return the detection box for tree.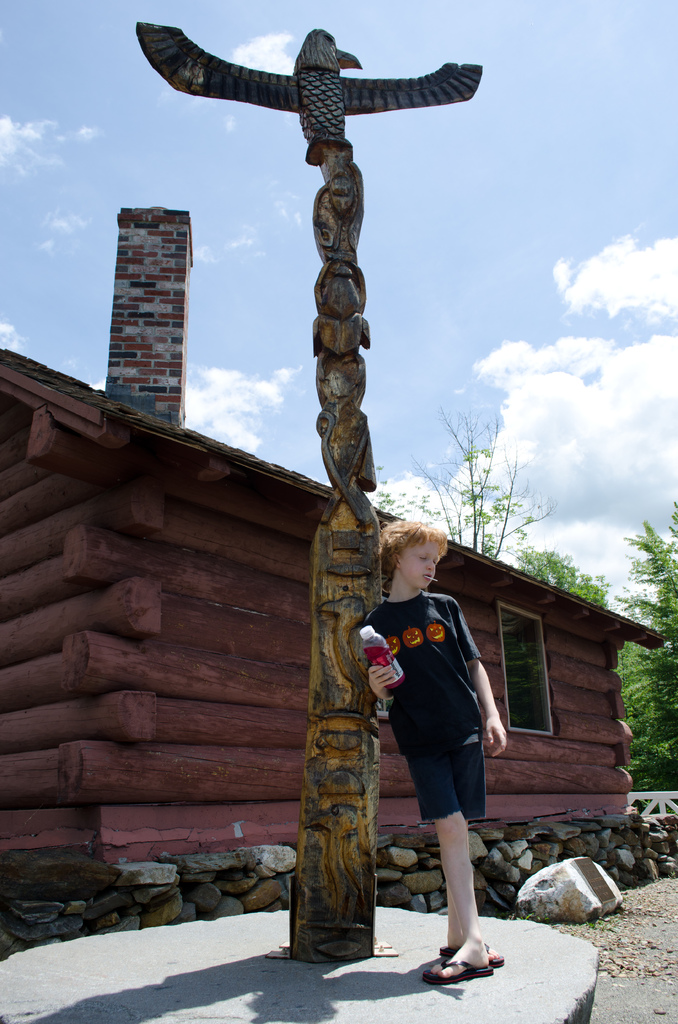
rect(626, 500, 677, 790).
